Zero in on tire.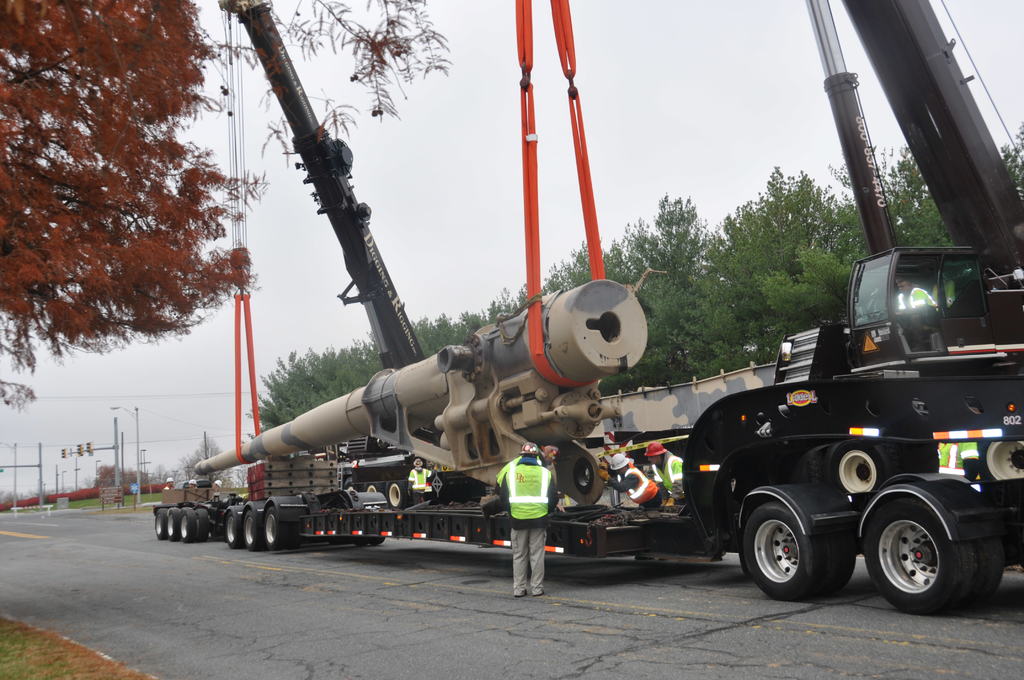
Zeroed in: bbox=[226, 512, 240, 549].
